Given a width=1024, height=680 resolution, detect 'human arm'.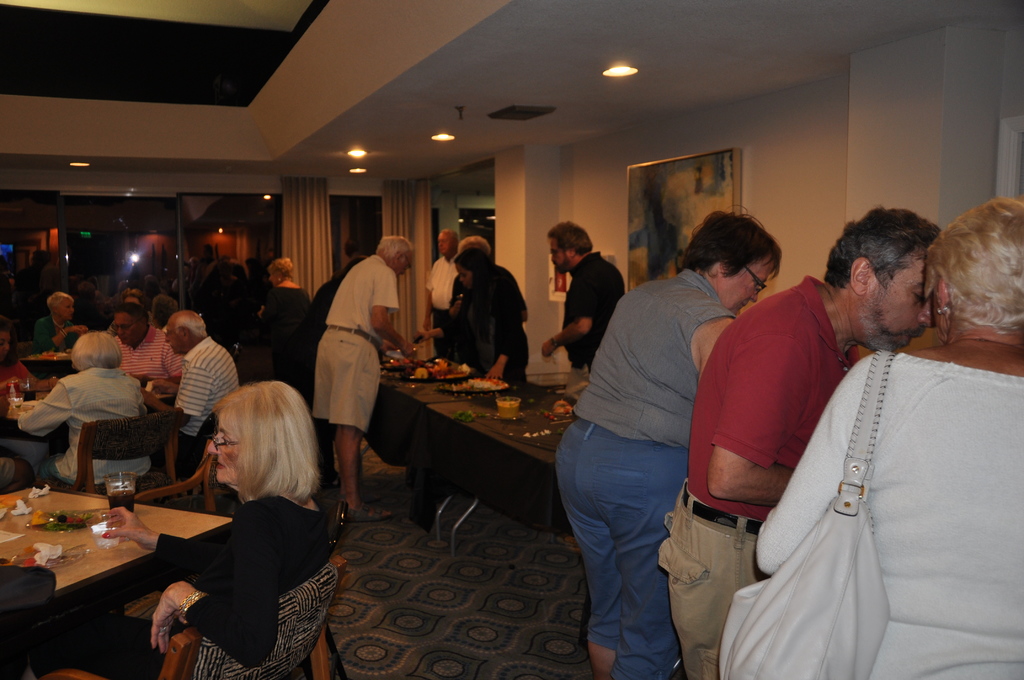
748 348 908 578.
